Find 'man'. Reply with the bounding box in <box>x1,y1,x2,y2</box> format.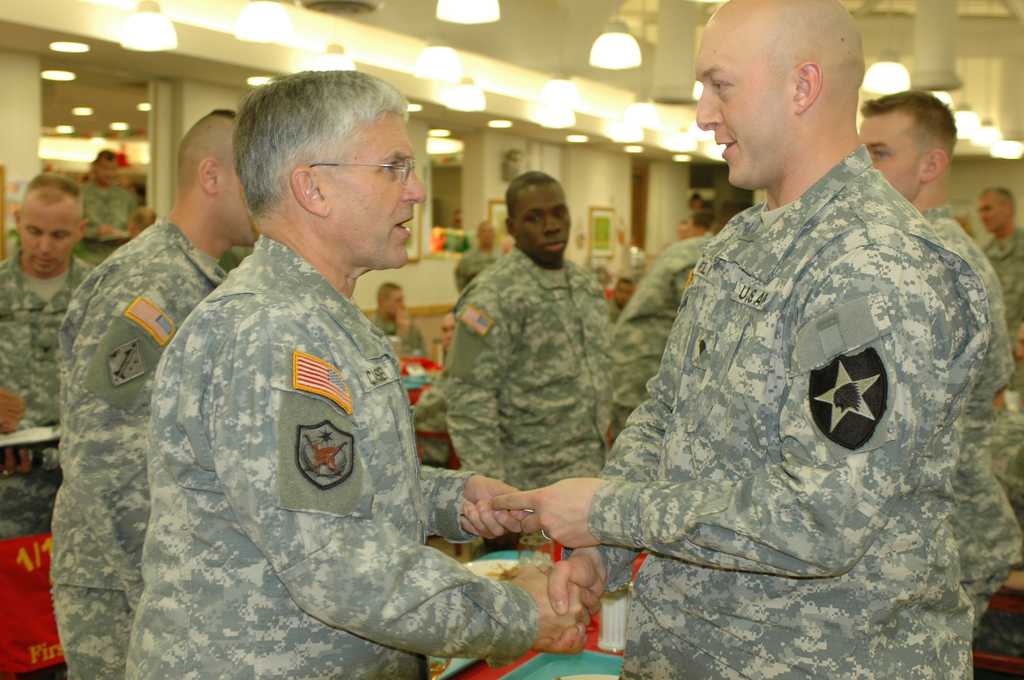
<box>0,177,107,538</box>.
